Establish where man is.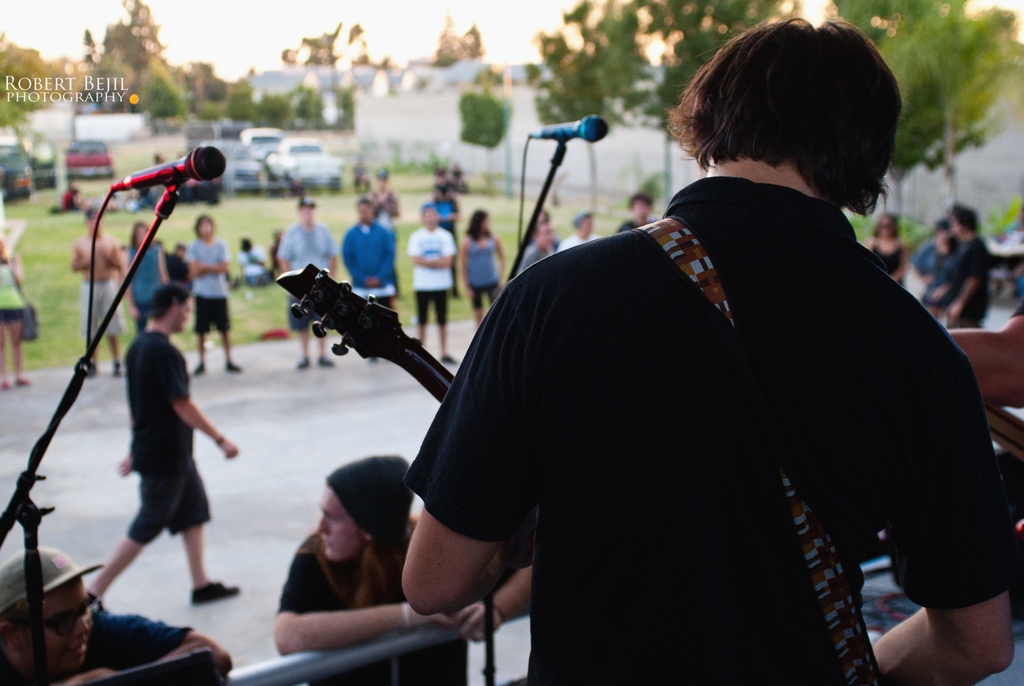
Established at x1=92, y1=281, x2=237, y2=609.
